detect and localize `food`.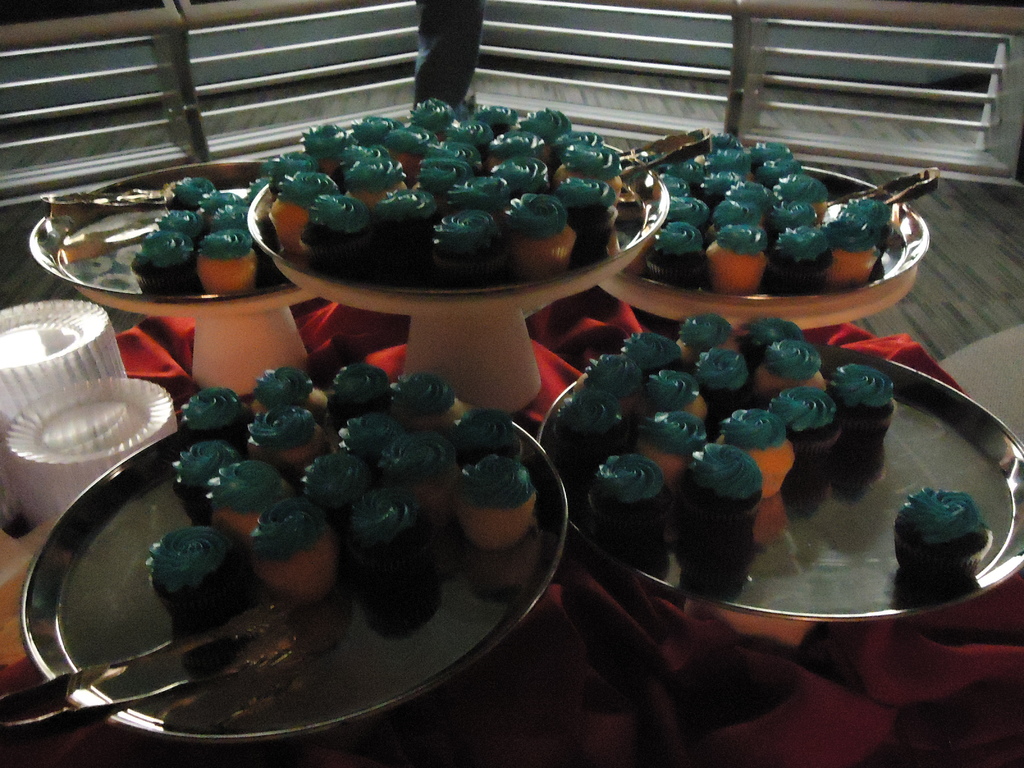
Localized at (x1=304, y1=124, x2=341, y2=173).
